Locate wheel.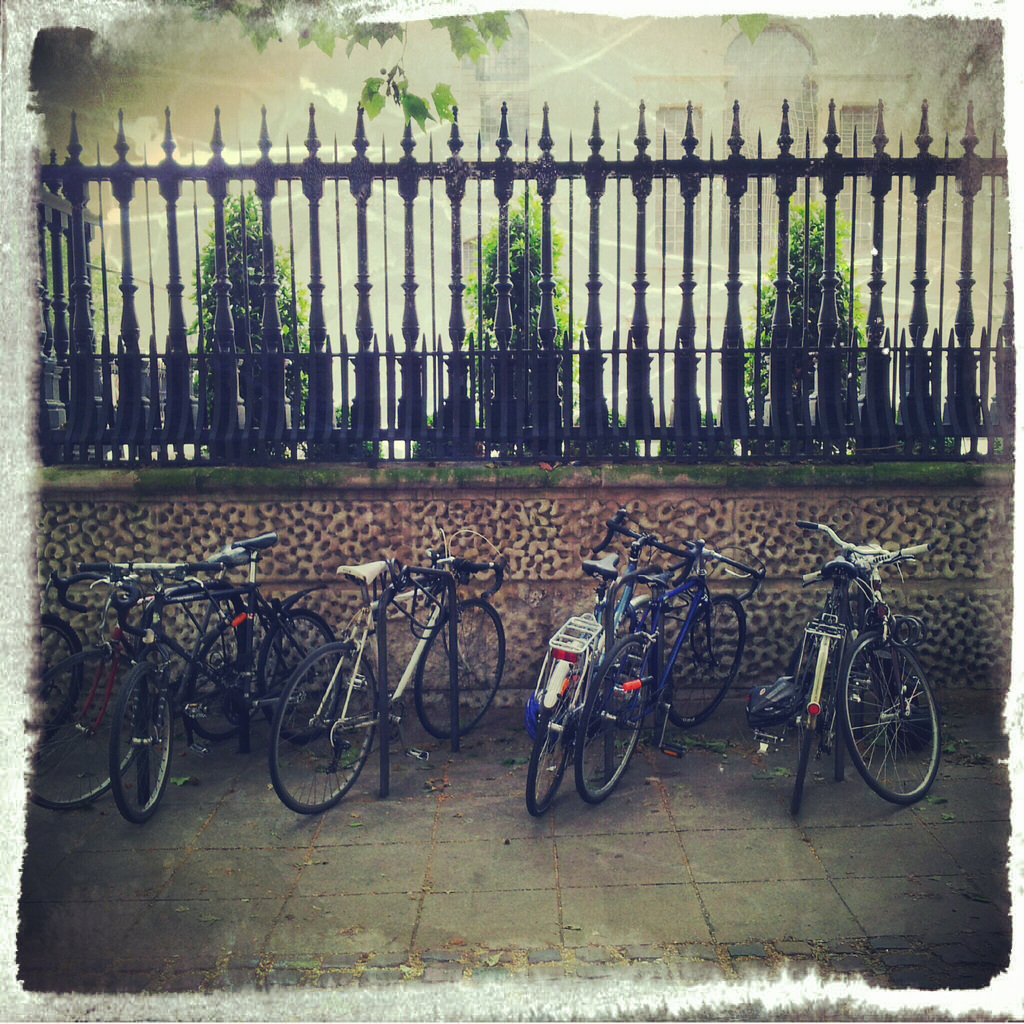
Bounding box: [252,600,340,742].
